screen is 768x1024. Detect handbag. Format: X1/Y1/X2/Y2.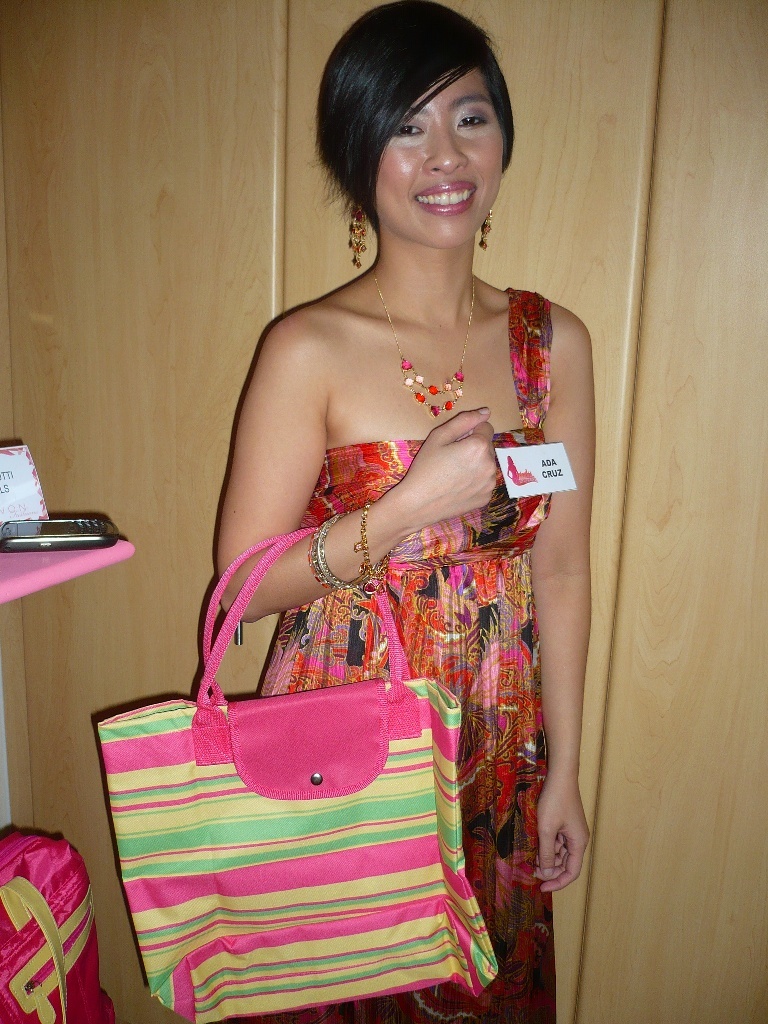
89/526/507/1021.
